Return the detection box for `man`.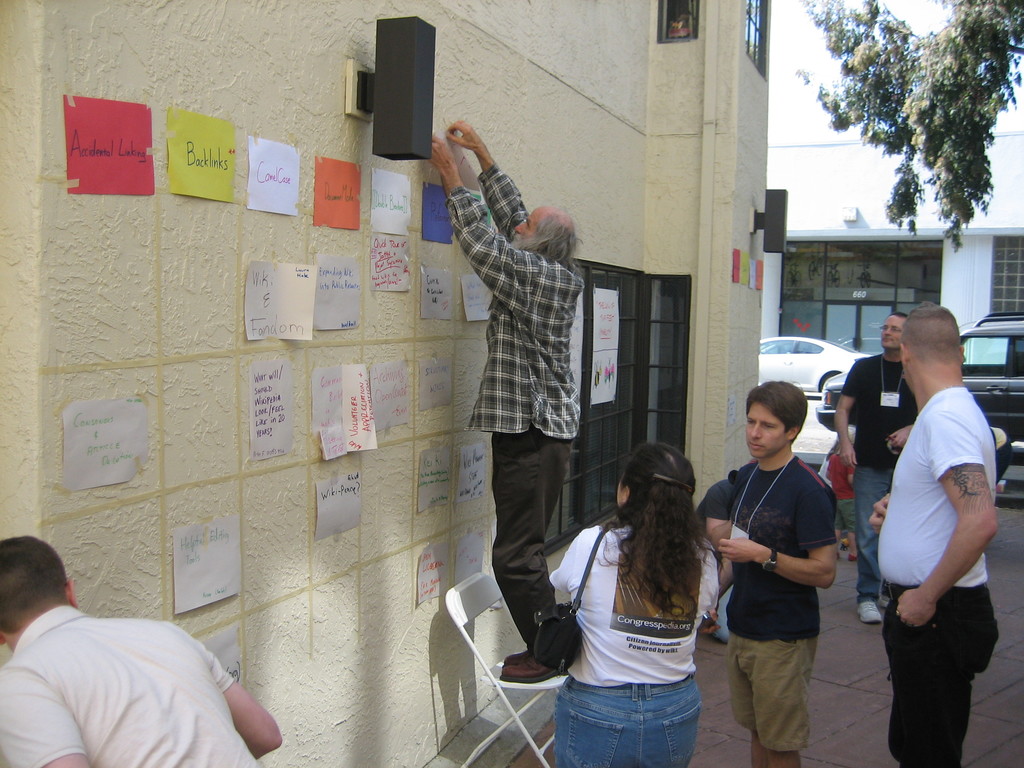
[713, 381, 840, 767].
